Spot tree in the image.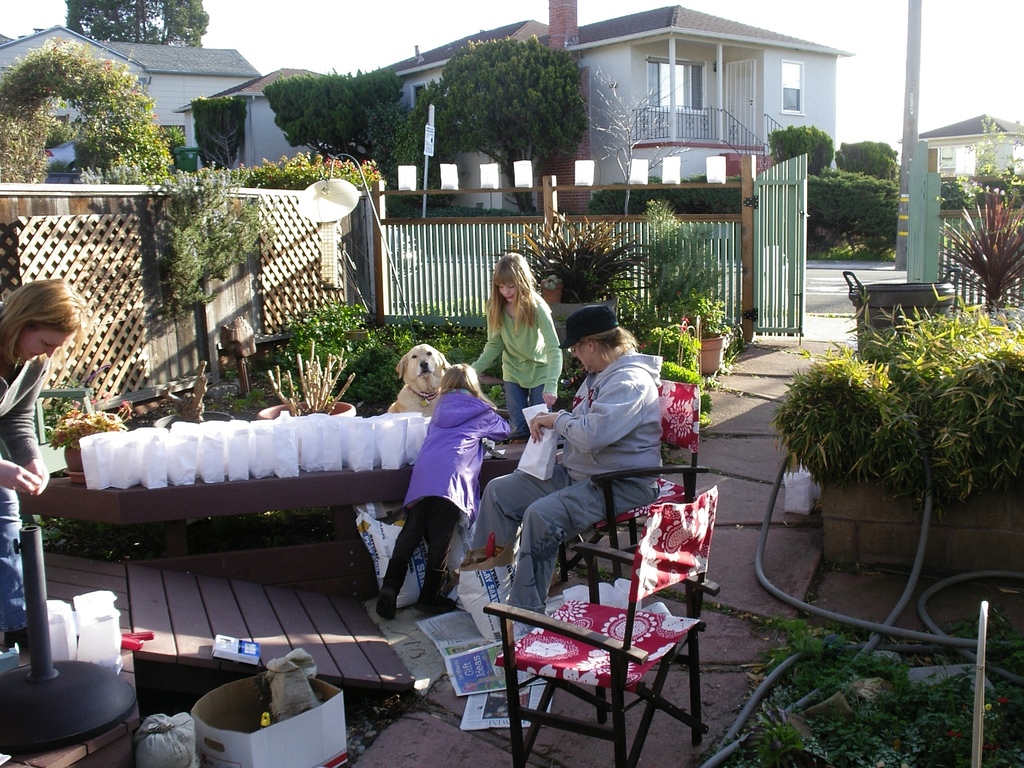
tree found at left=262, top=61, right=404, bottom=172.
